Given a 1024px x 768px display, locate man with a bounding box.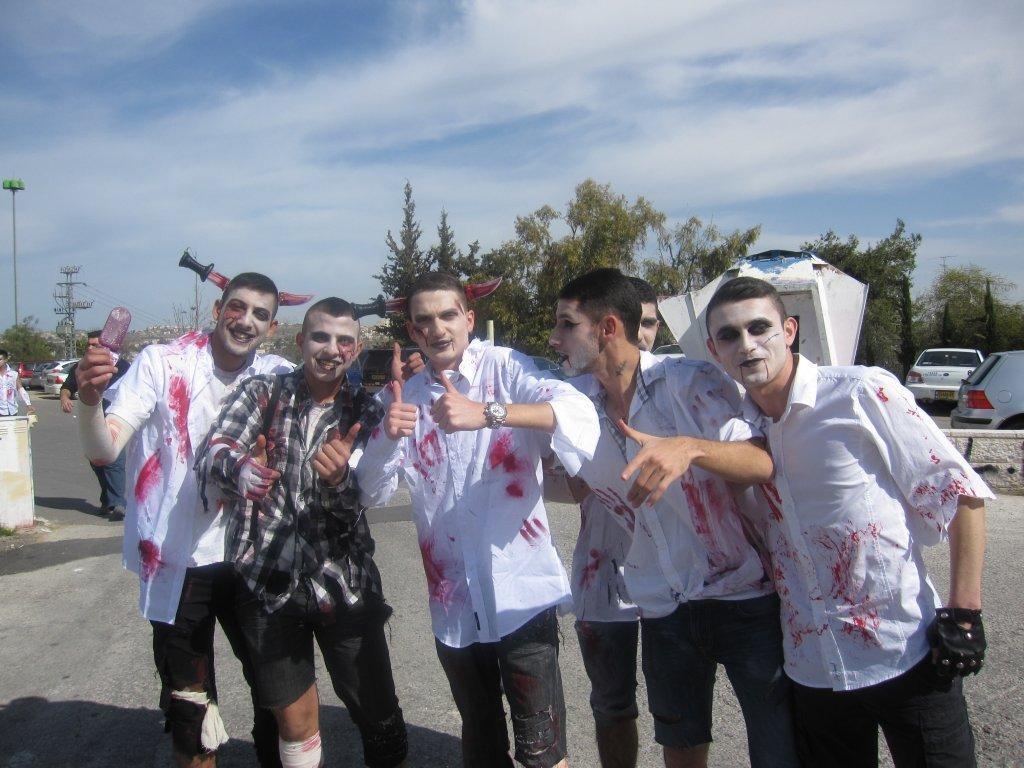
Located: [541, 260, 792, 767].
